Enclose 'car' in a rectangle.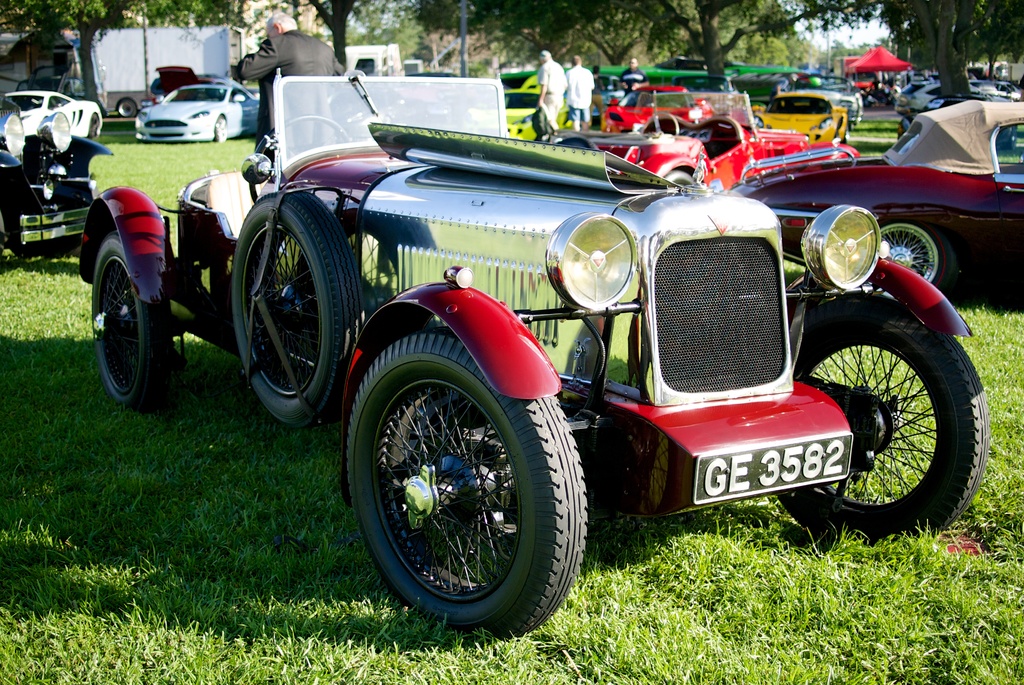
132:84:264:139.
